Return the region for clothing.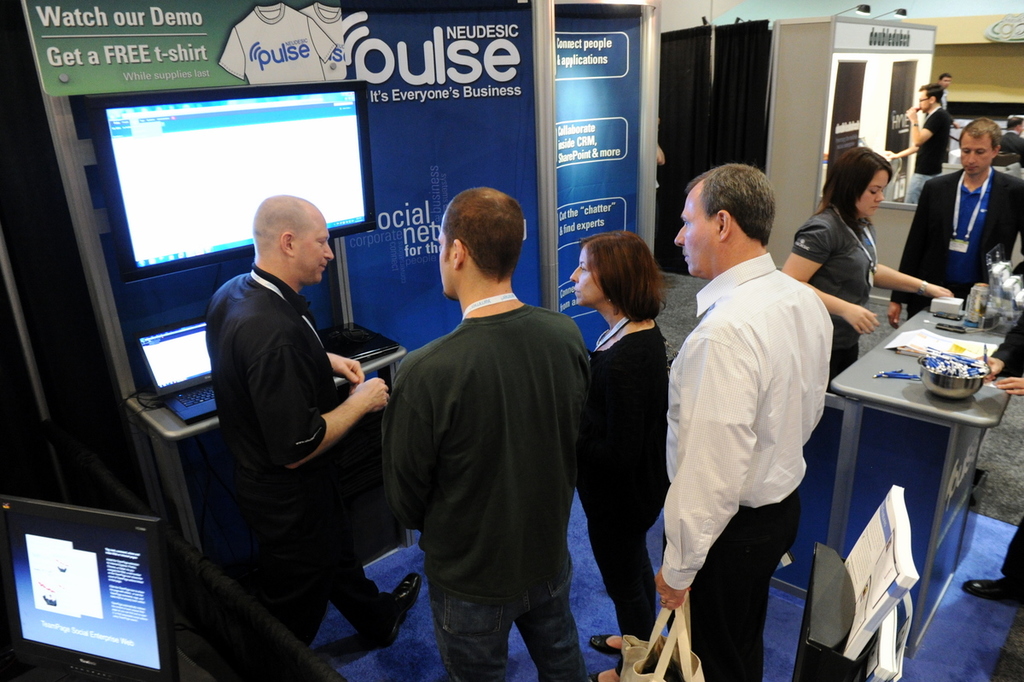
<box>906,111,951,198</box>.
